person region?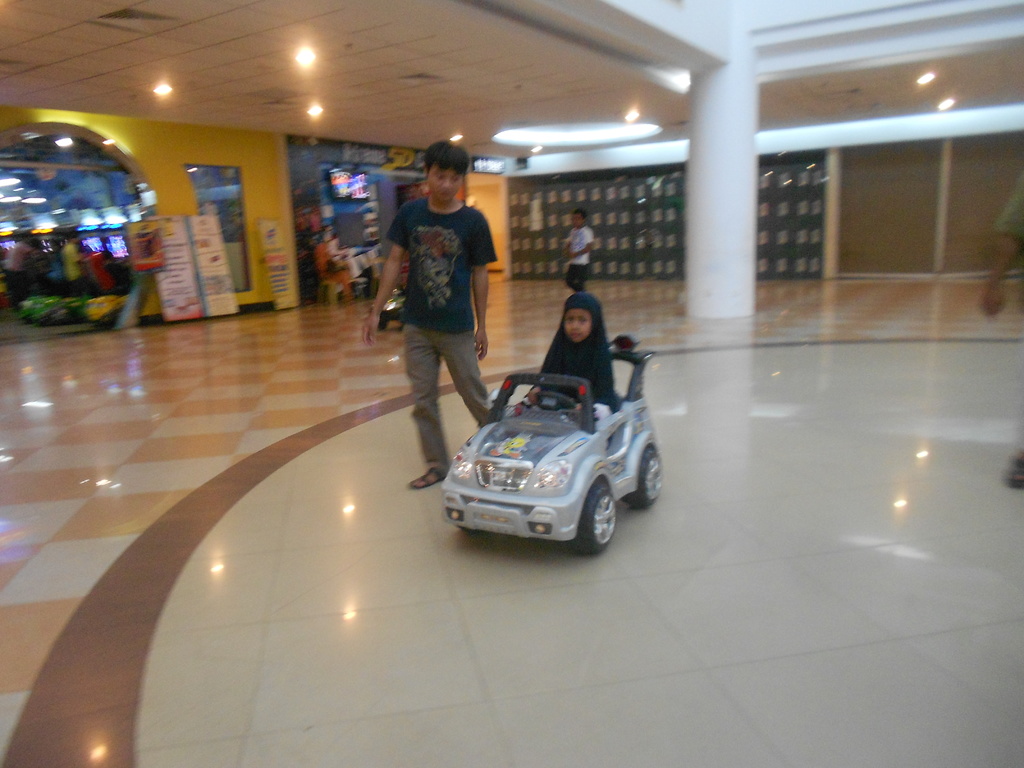
(left=22, top=238, right=44, bottom=285)
